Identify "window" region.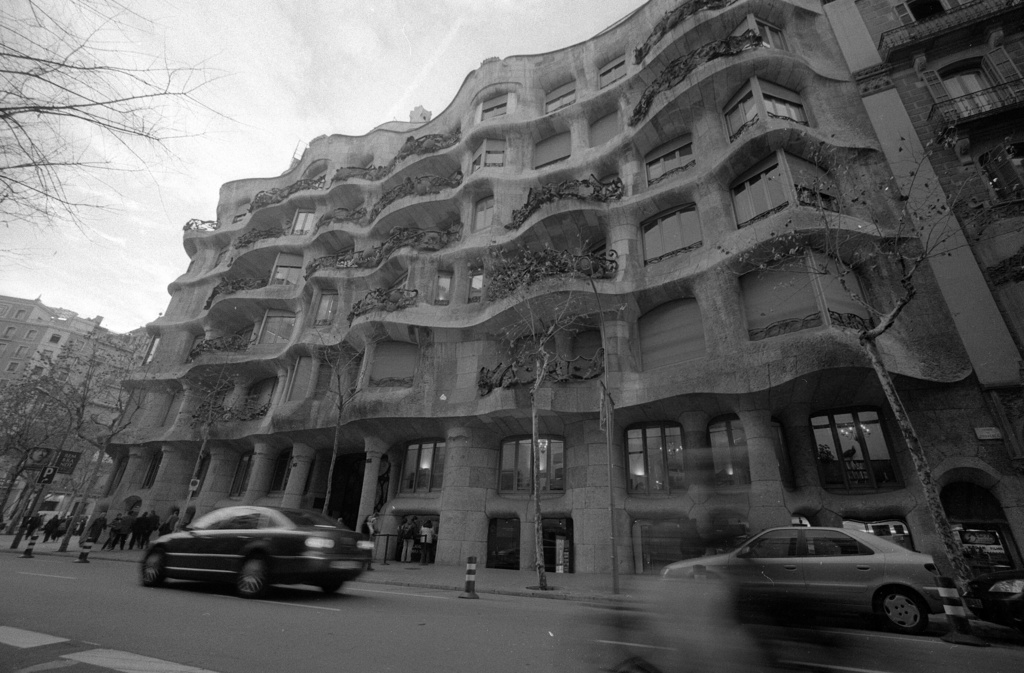
Region: 266, 252, 304, 285.
